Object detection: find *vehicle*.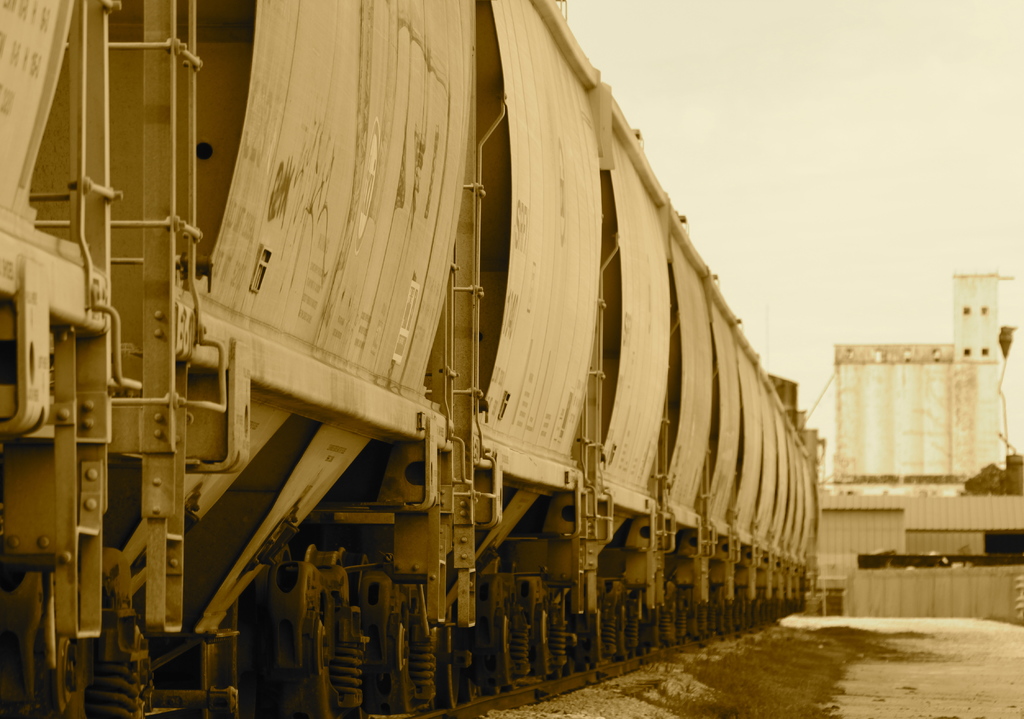
0:0:824:718.
